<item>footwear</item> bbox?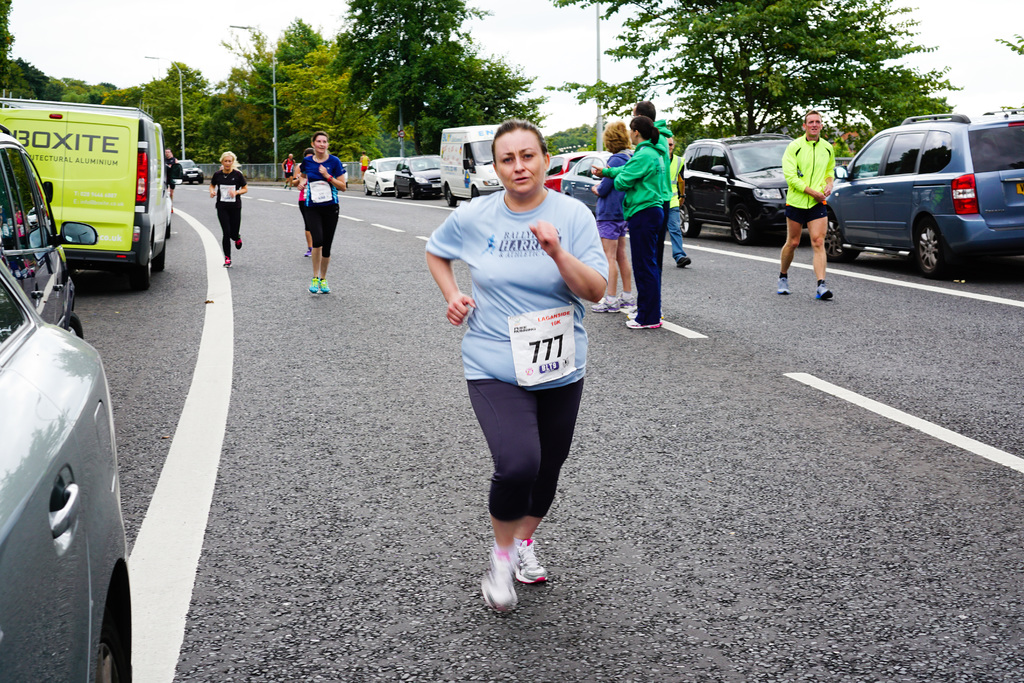
323, 277, 332, 294
